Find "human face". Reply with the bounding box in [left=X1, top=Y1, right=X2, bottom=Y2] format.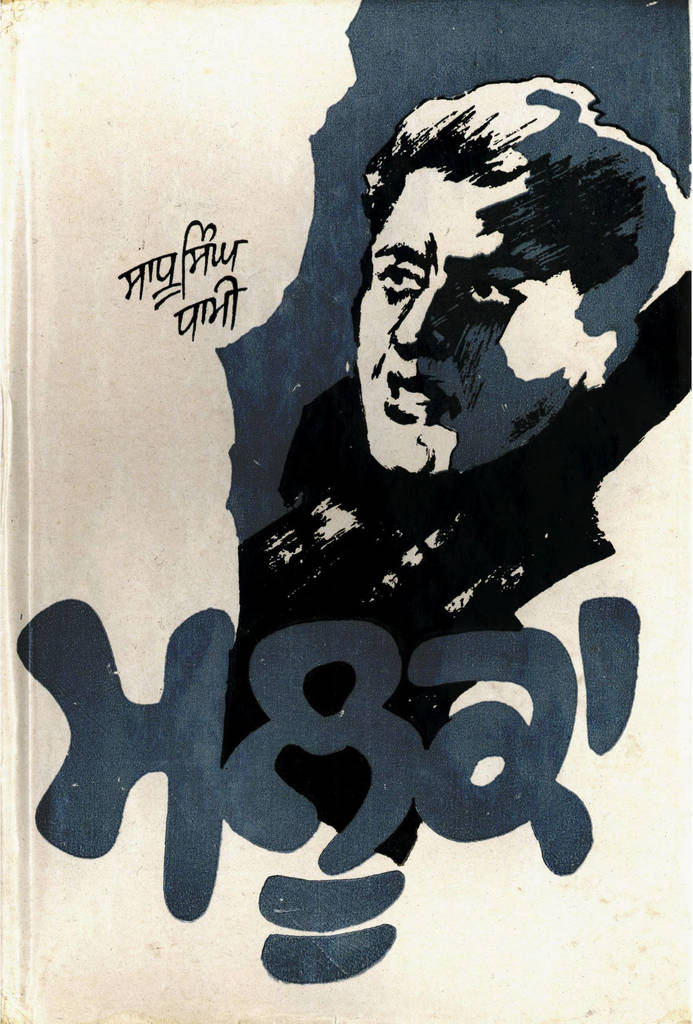
[left=357, top=176, right=583, bottom=479].
